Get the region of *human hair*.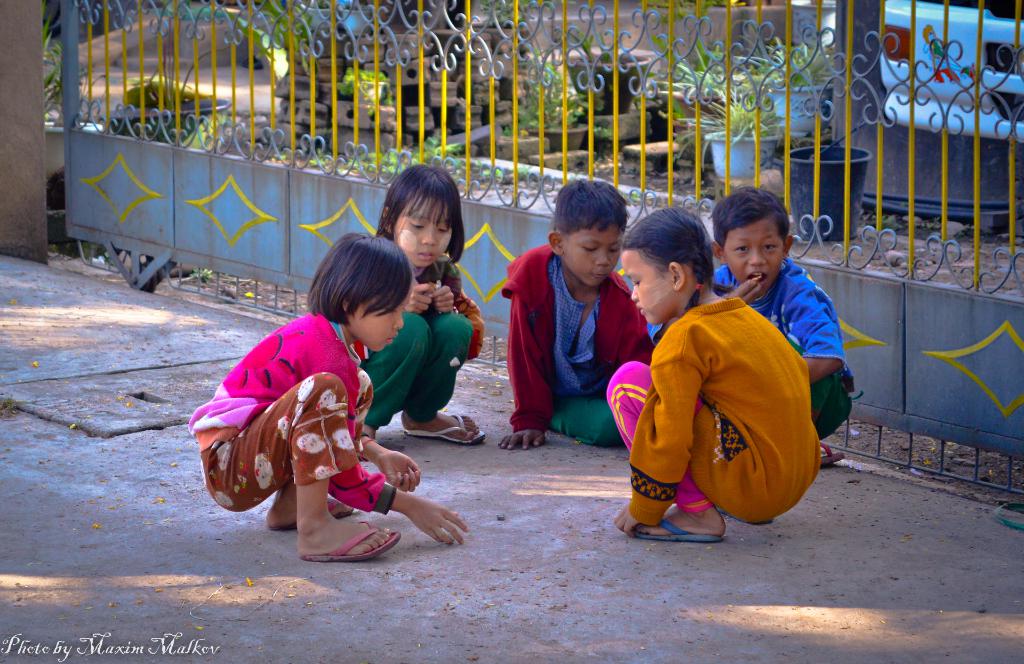
551/179/632/245.
